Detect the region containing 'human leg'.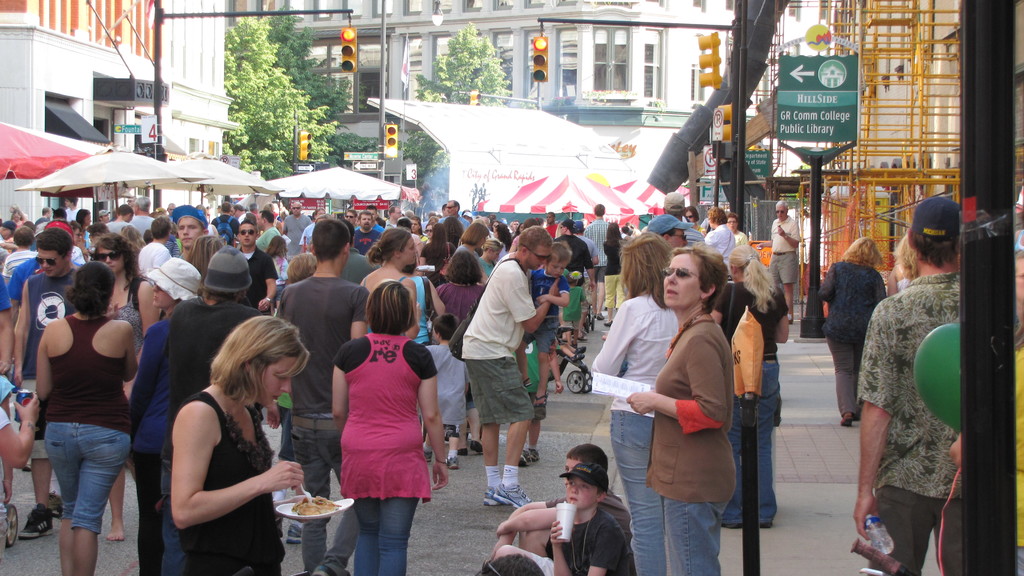
504 354 534 510.
